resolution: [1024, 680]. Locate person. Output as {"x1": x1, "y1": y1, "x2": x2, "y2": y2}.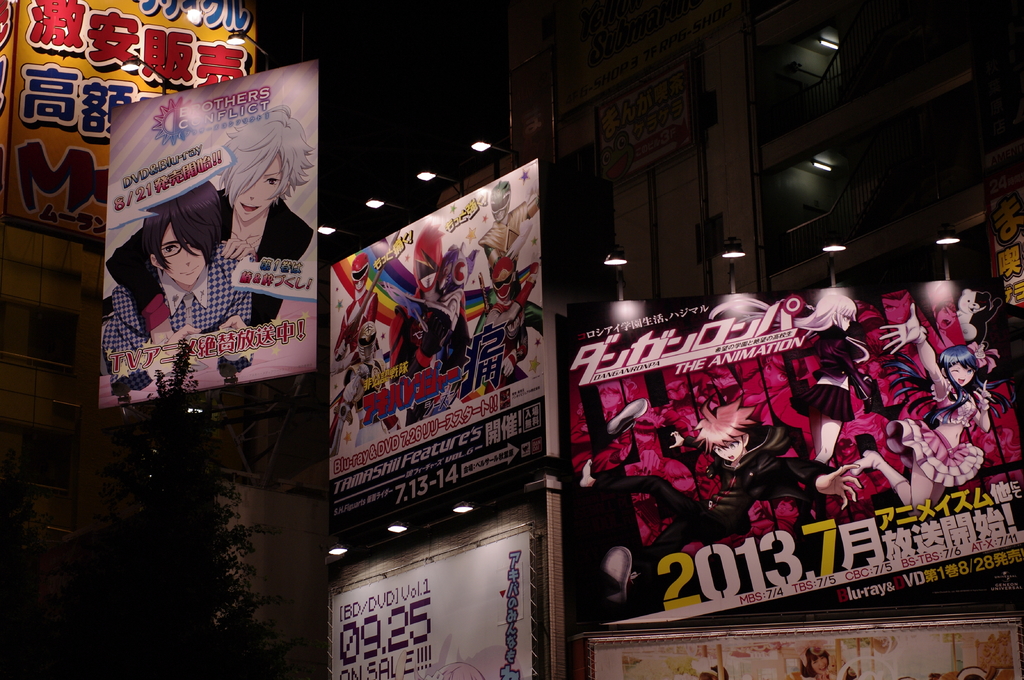
{"x1": 575, "y1": 375, "x2": 633, "y2": 450}.
